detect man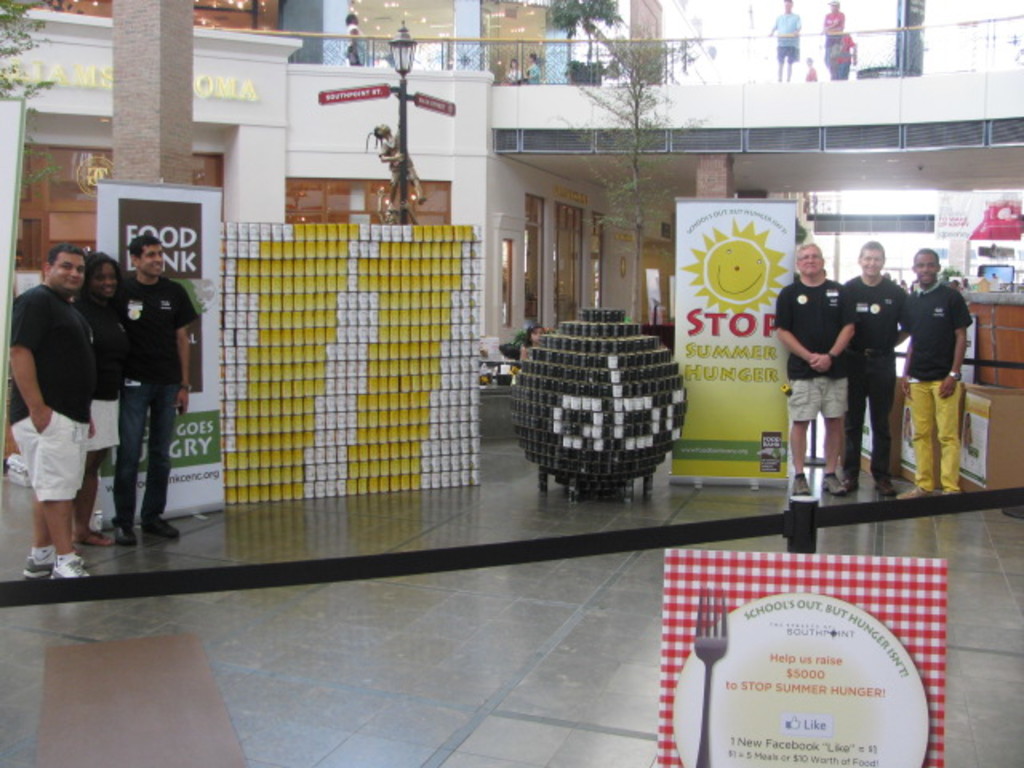
(x1=824, y1=0, x2=848, y2=78)
